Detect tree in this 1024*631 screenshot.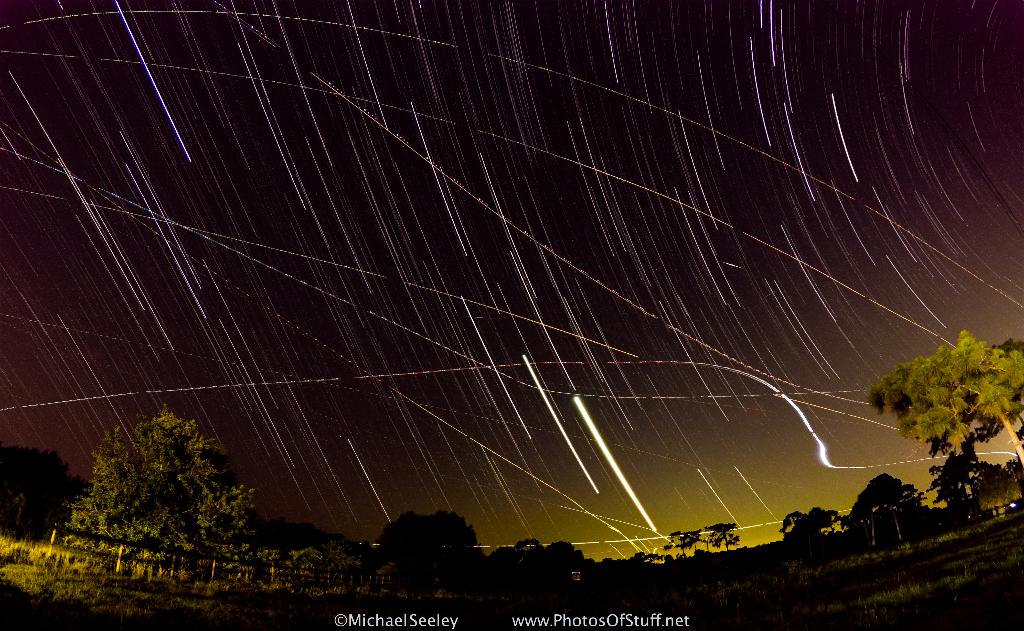
Detection: box(774, 500, 838, 554).
